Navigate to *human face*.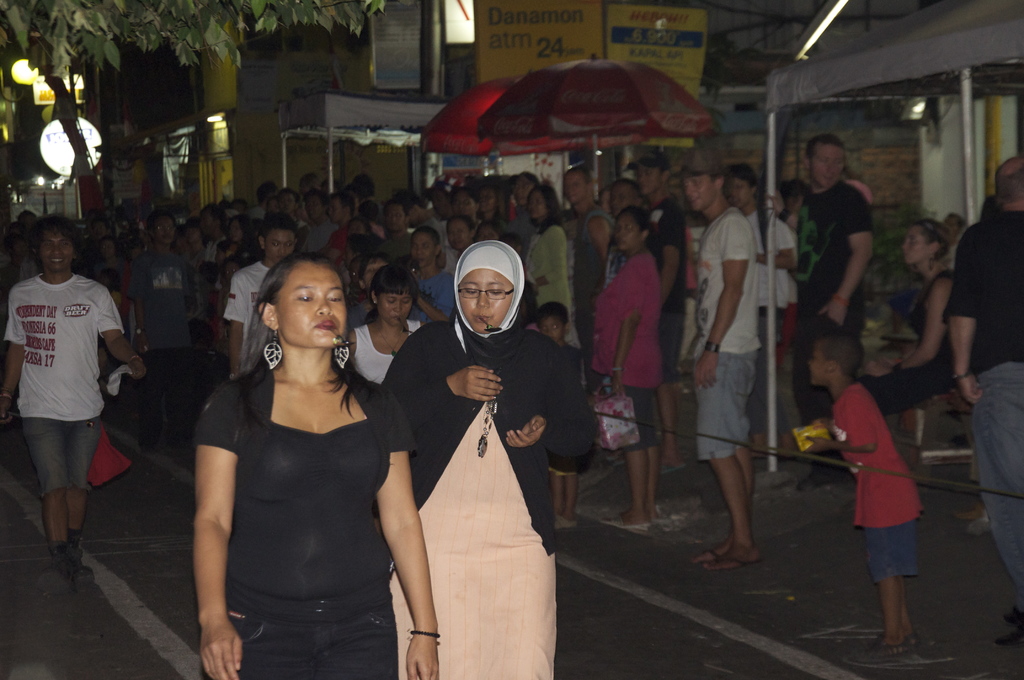
Navigation target: box=[378, 295, 410, 325].
